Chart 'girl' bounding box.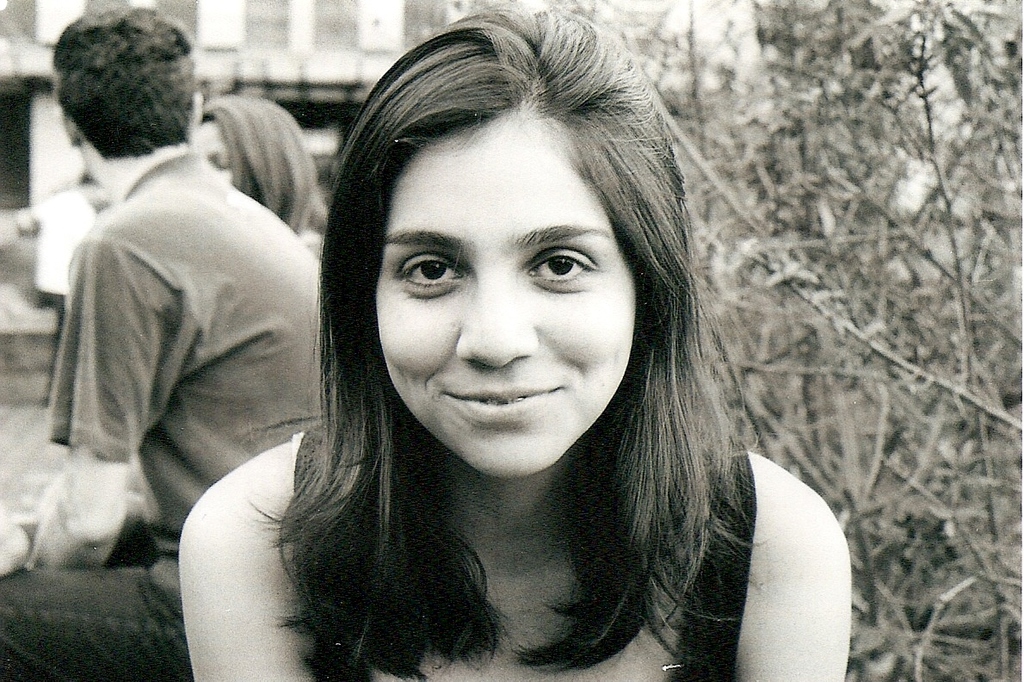
Charted: (176, 9, 847, 681).
